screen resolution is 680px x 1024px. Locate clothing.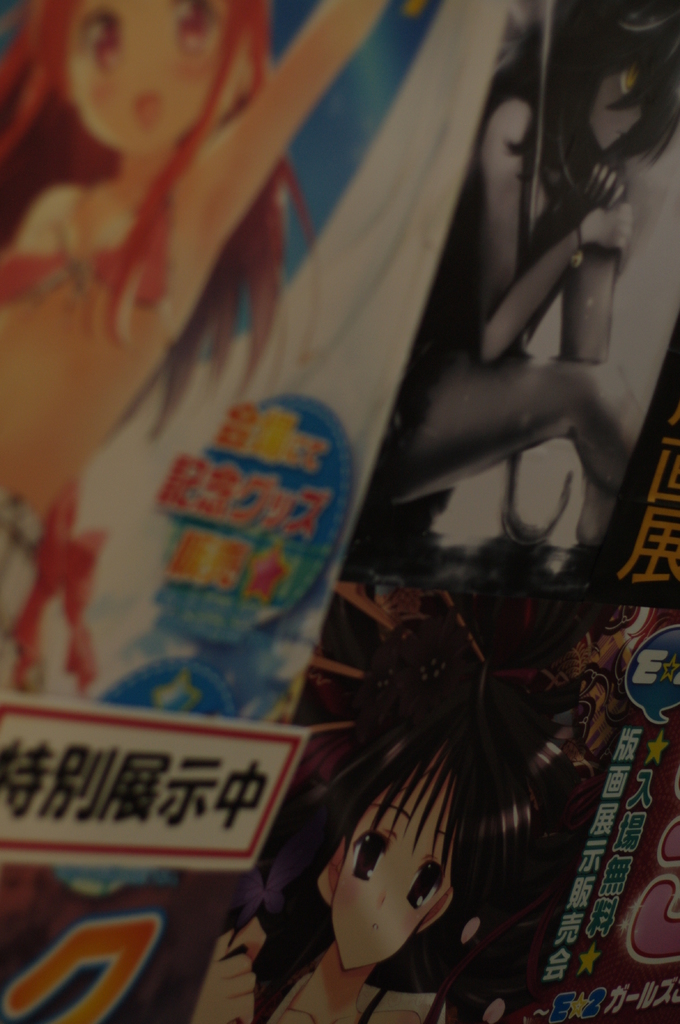
bbox=[0, 139, 201, 497].
